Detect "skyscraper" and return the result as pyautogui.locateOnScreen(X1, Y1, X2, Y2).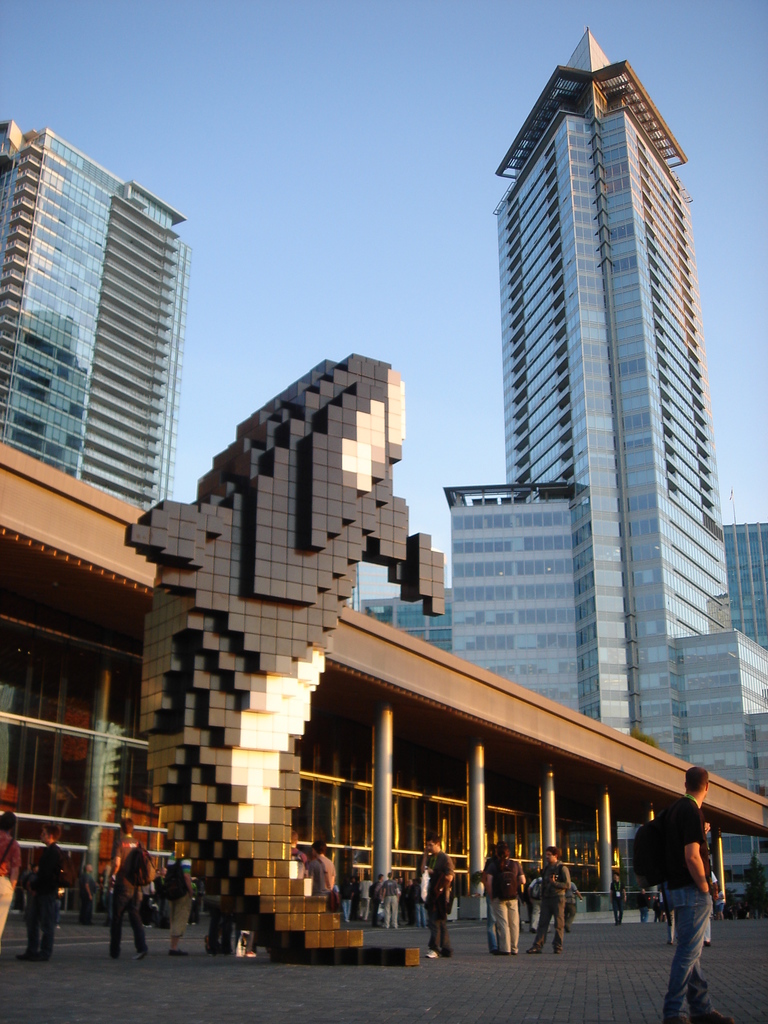
pyautogui.locateOnScreen(0, 122, 177, 520).
